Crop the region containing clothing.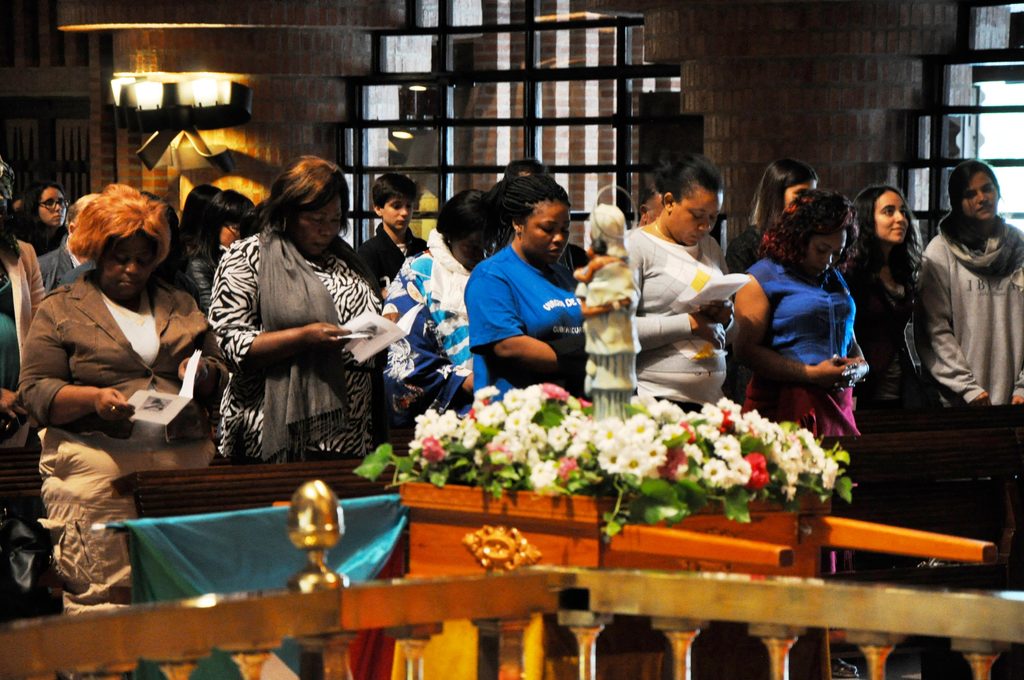
Crop region: 168, 227, 215, 305.
